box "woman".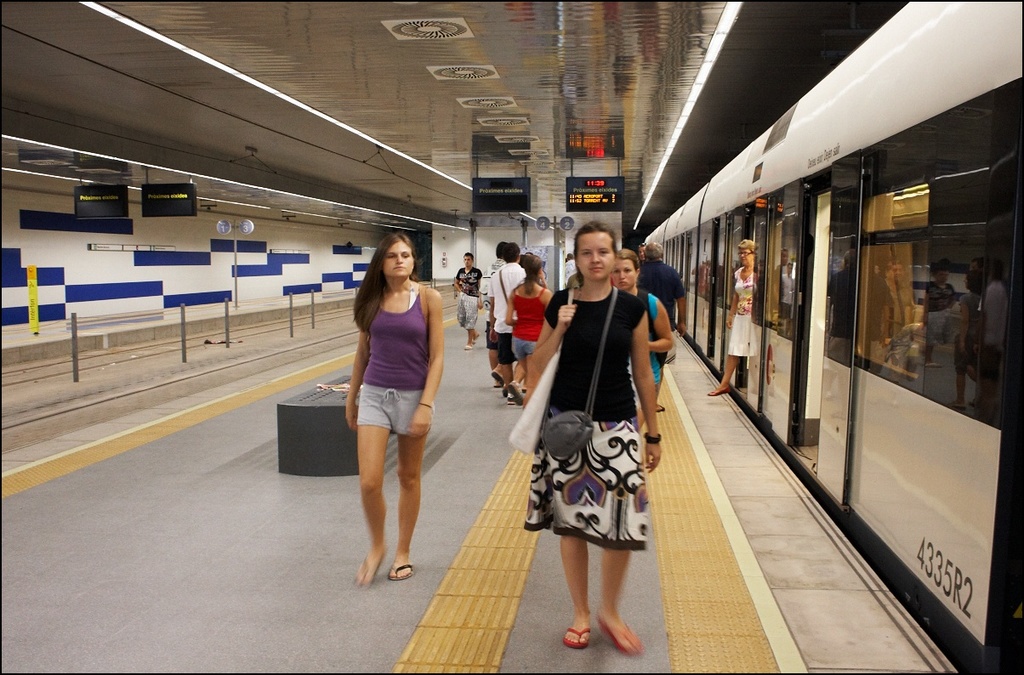
box=[603, 247, 674, 436].
